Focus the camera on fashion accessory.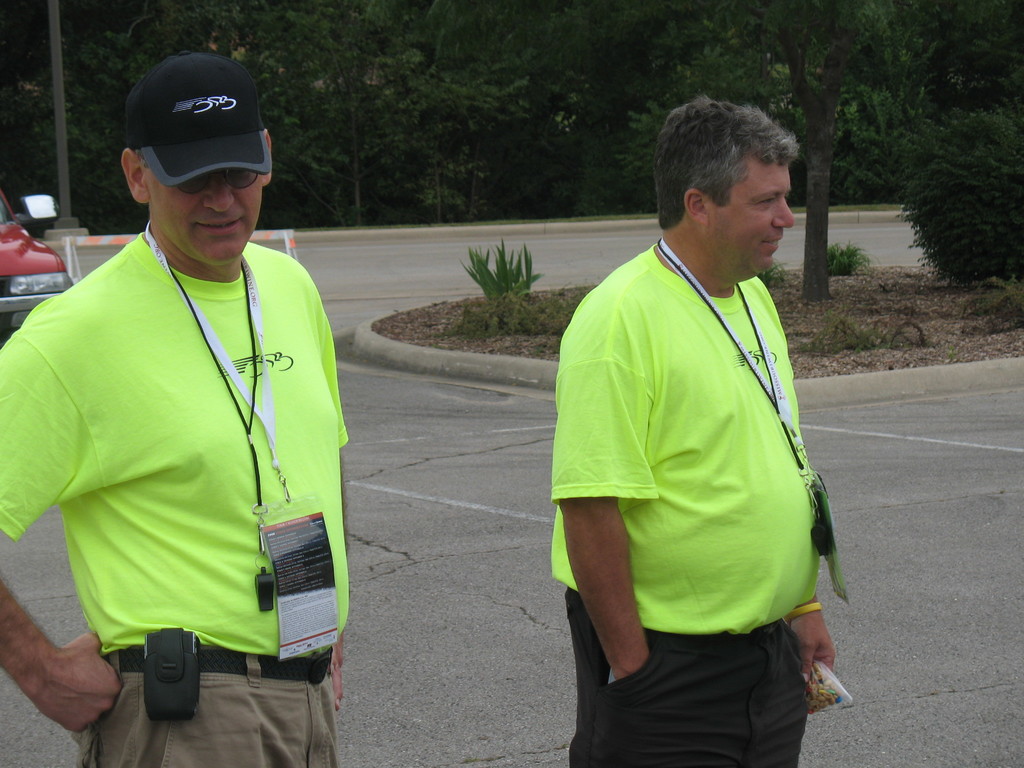
Focus region: rect(128, 51, 269, 188).
